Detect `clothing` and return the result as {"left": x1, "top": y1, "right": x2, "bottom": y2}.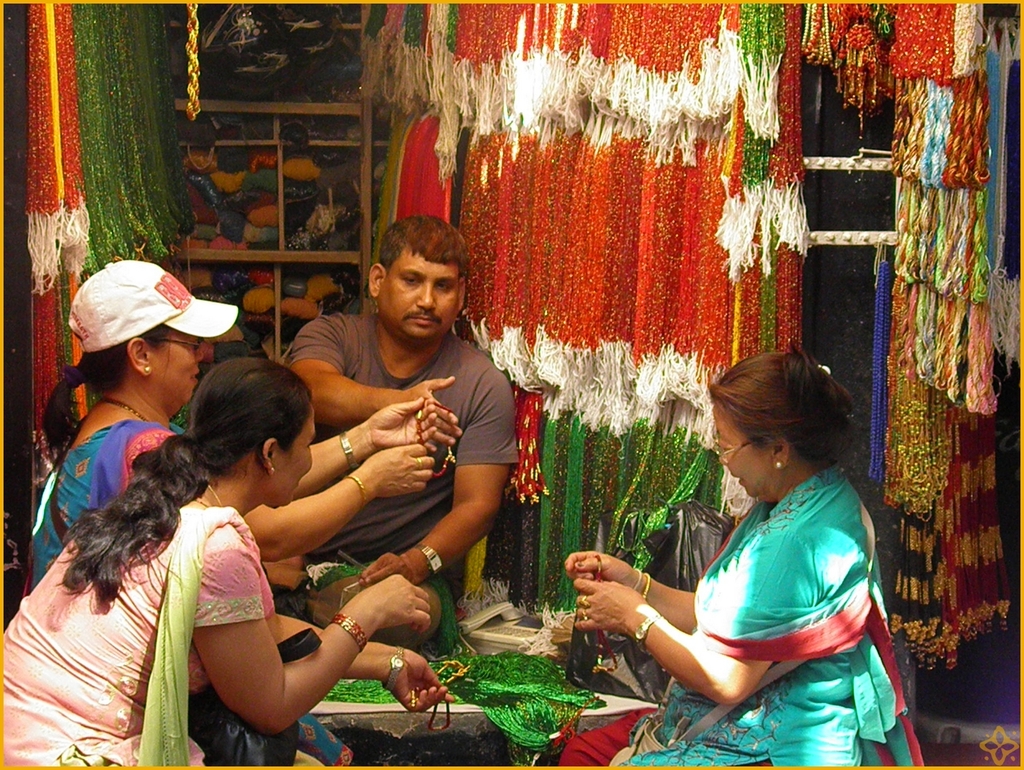
{"left": 0, "top": 499, "right": 273, "bottom": 769}.
